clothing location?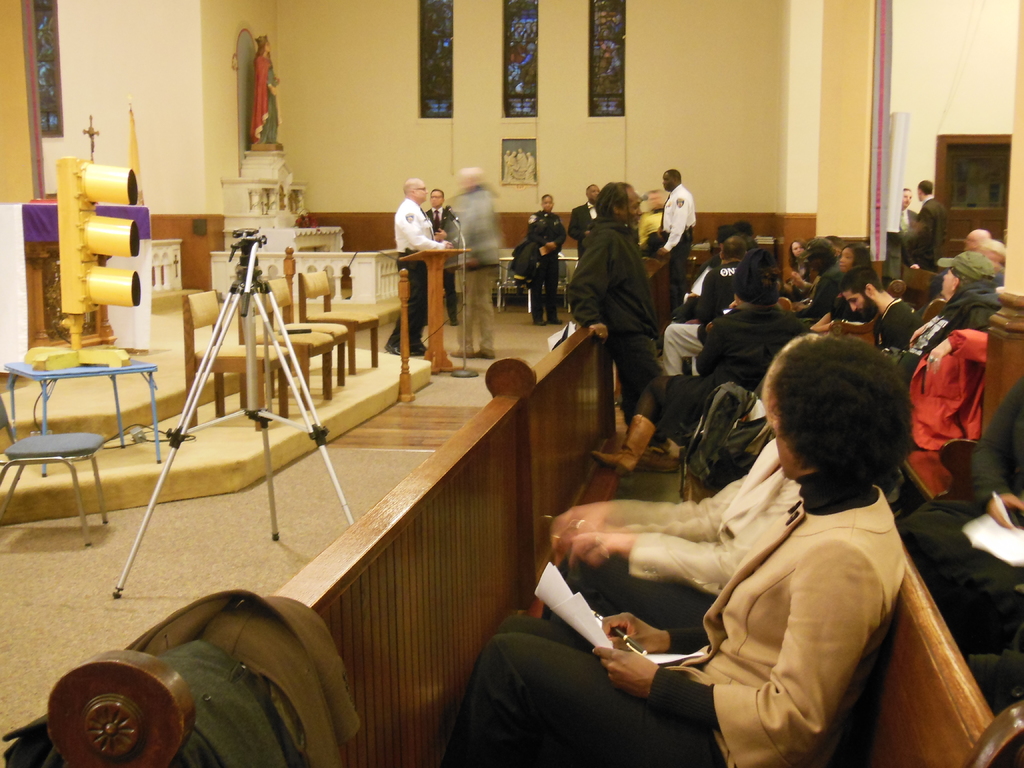
crop(392, 207, 435, 351)
